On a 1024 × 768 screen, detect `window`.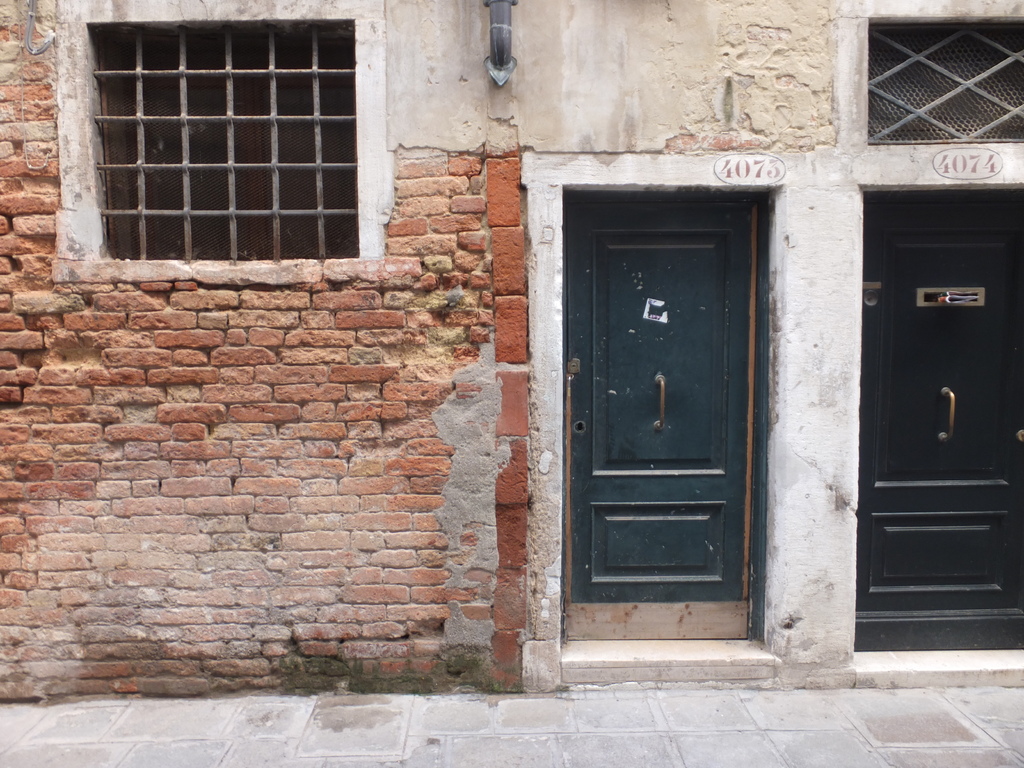
rect(867, 24, 1023, 146).
